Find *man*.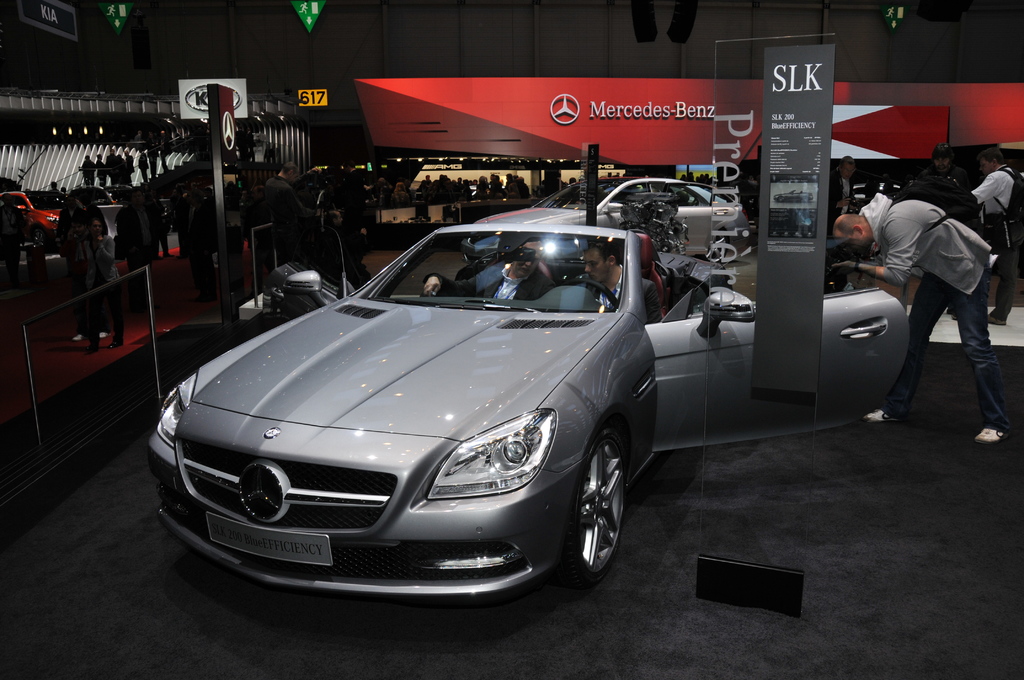
bbox=[570, 241, 667, 330].
